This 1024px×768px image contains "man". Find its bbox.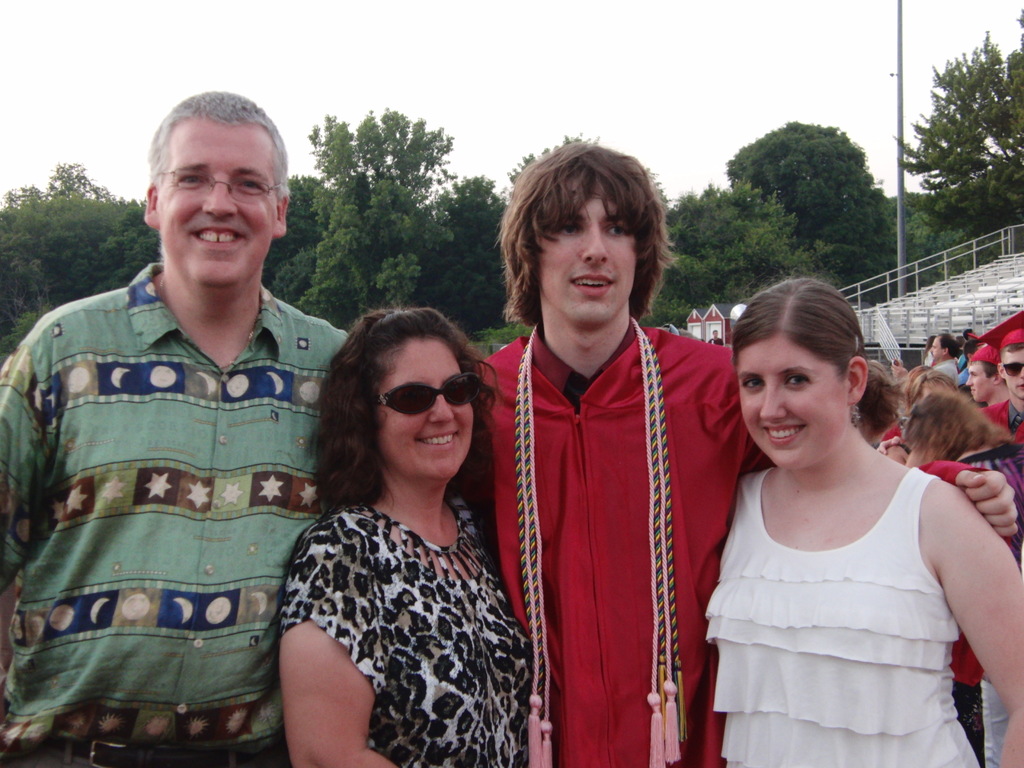
24 93 341 751.
